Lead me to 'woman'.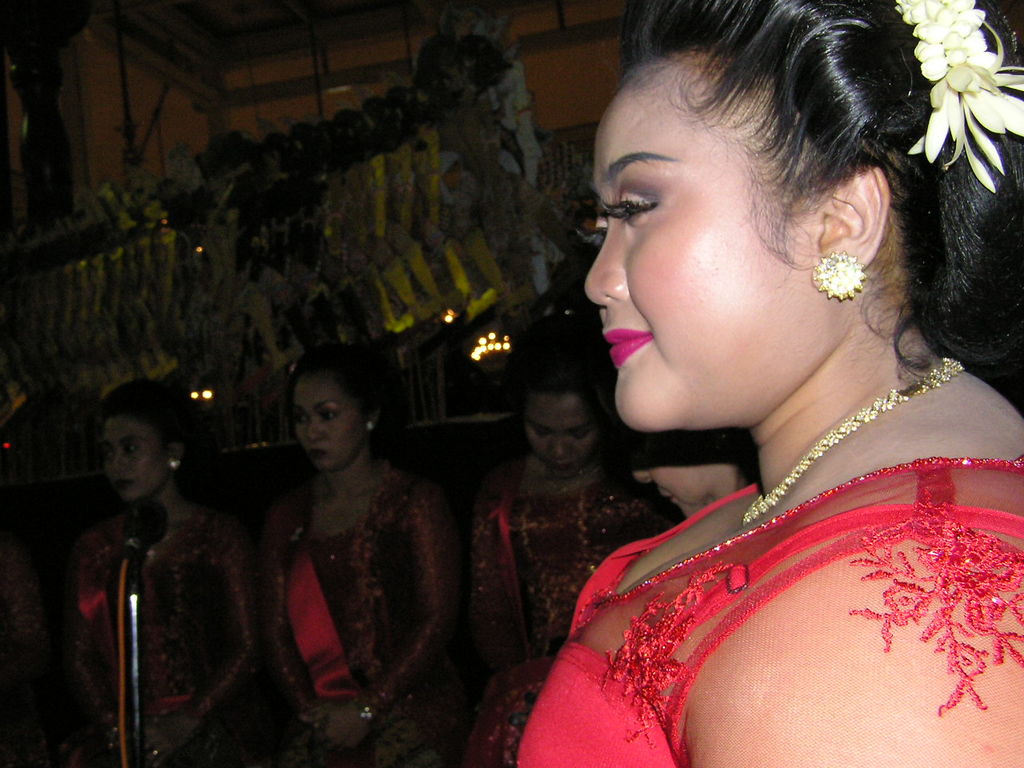
Lead to Rect(458, 1, 1023, 767).
